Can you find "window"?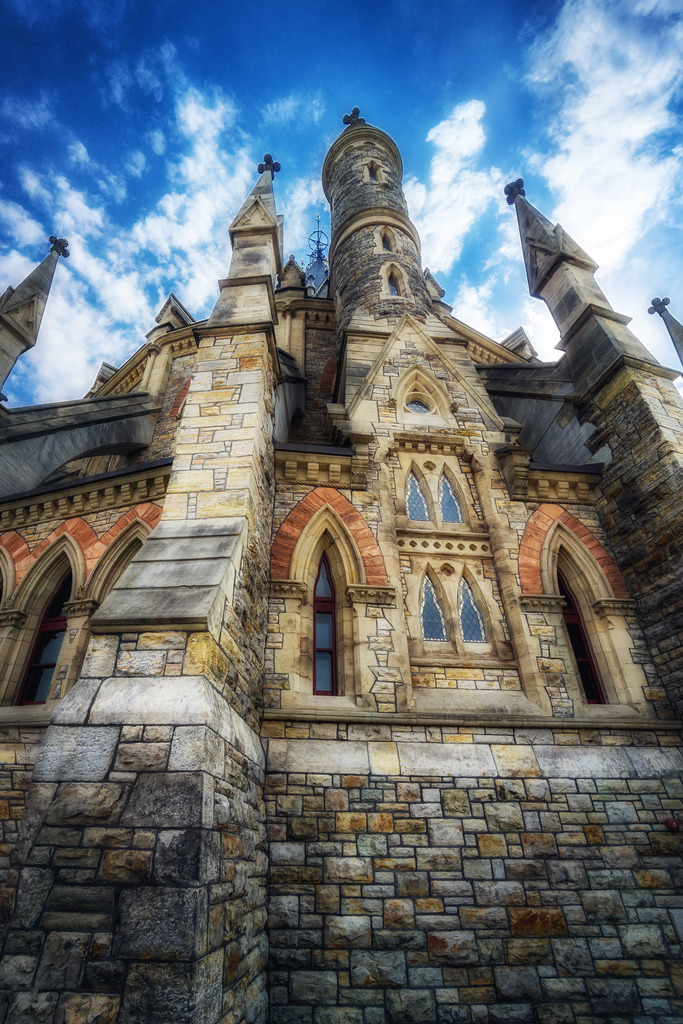
Yes, bounding box: 405 467 435 526.
